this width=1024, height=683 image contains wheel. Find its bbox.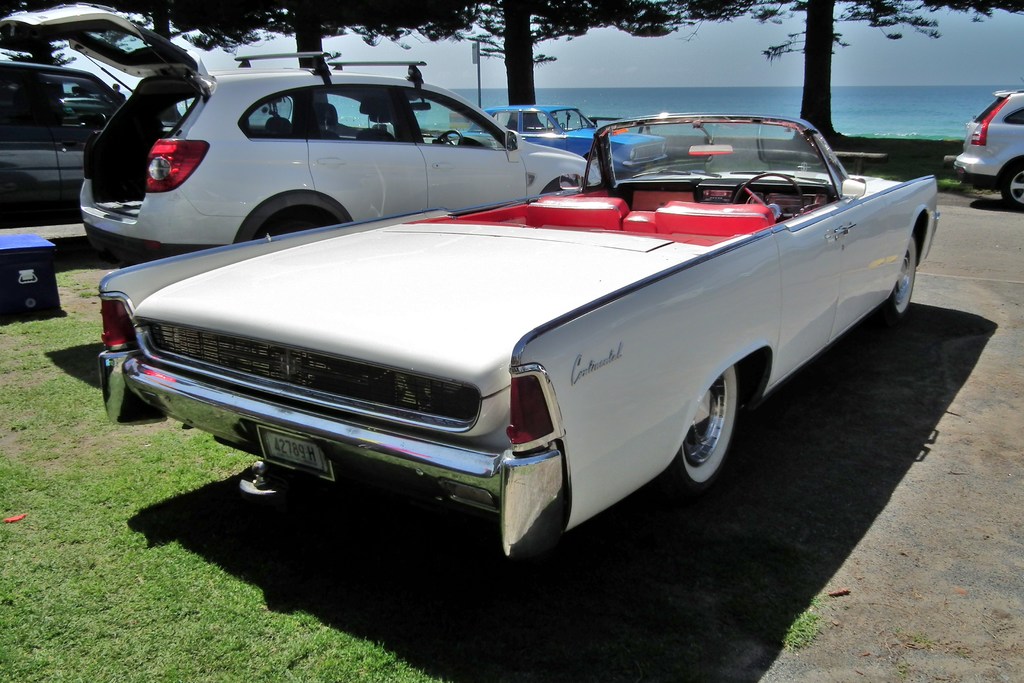
l=1005, t=152, r=1023, b=207.
